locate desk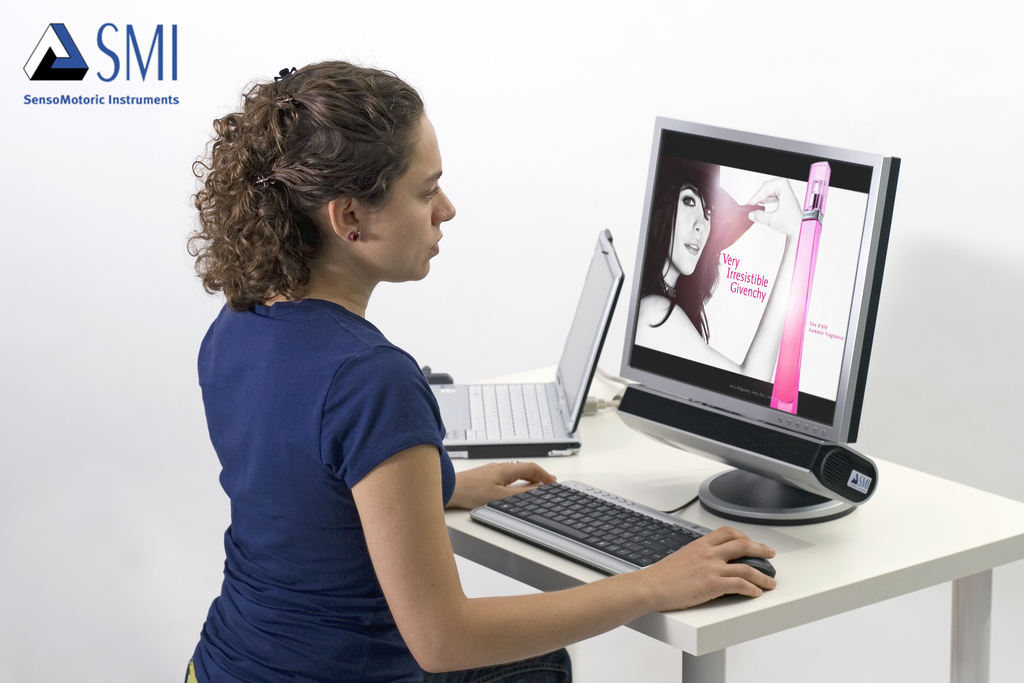
447:367:1021:677
